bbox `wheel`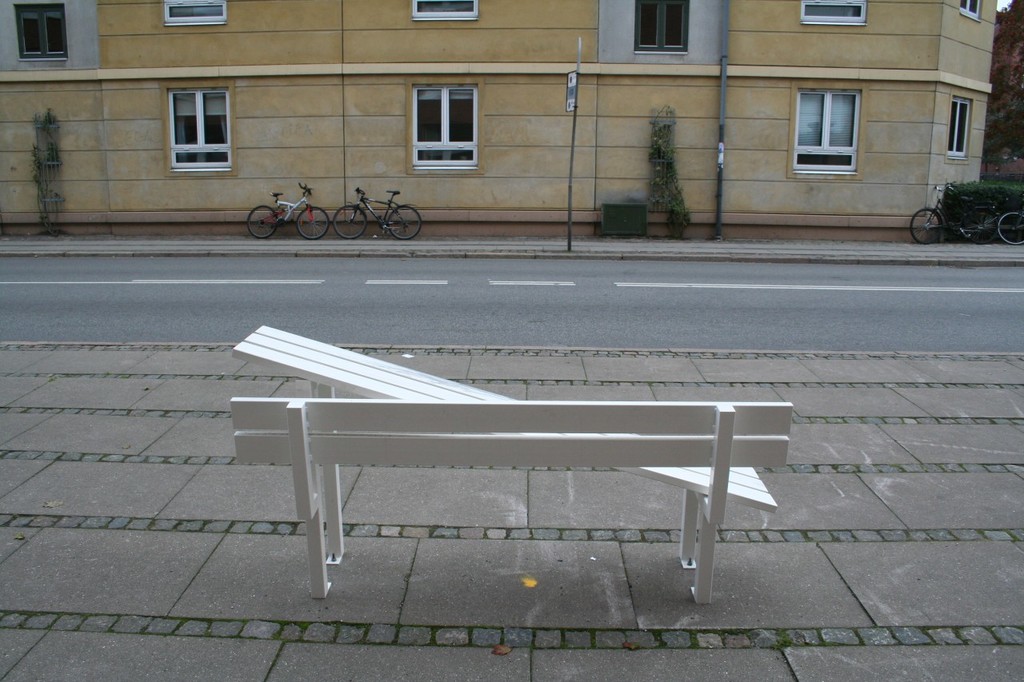
(909,209,947,244)
